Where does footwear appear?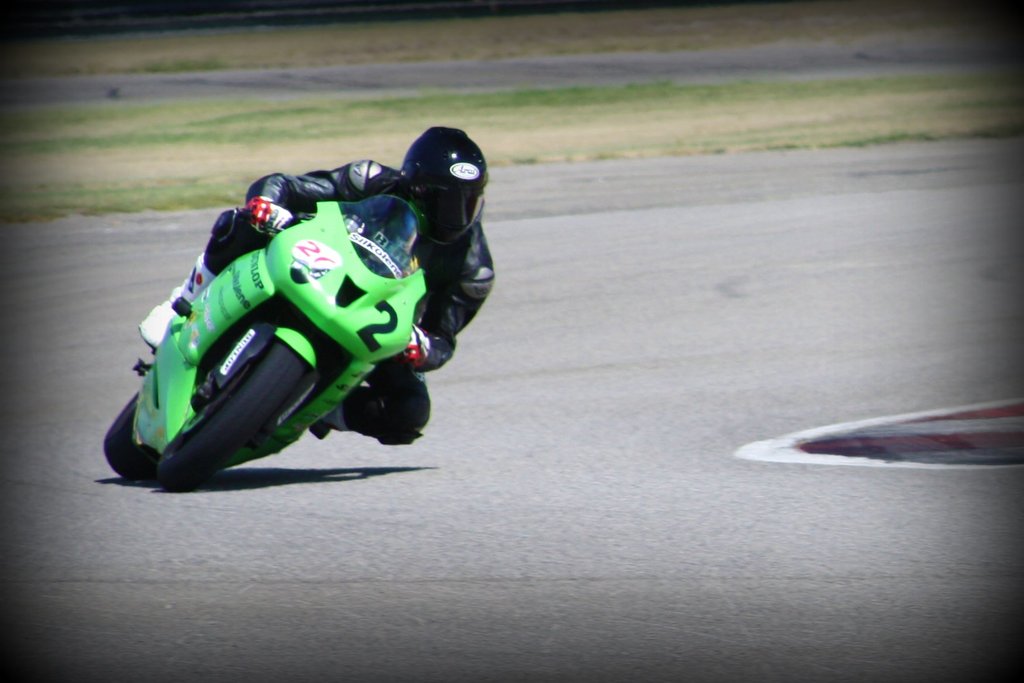
Appears at box(141, 247, 218, 350).
